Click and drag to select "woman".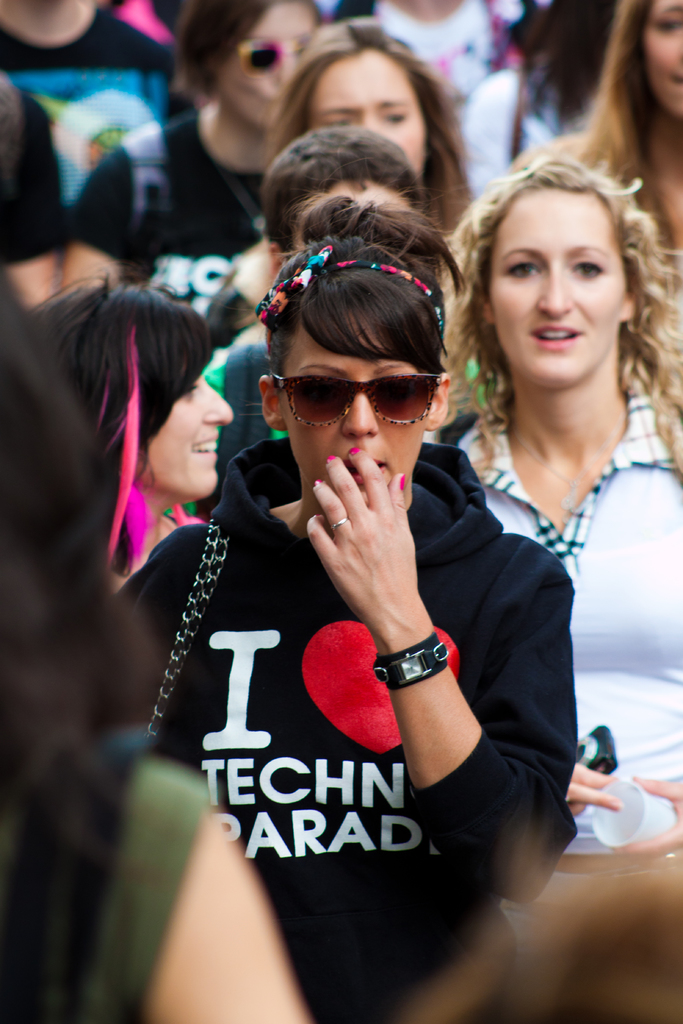
Selection: bbox=(509, 0, 682, 250).
